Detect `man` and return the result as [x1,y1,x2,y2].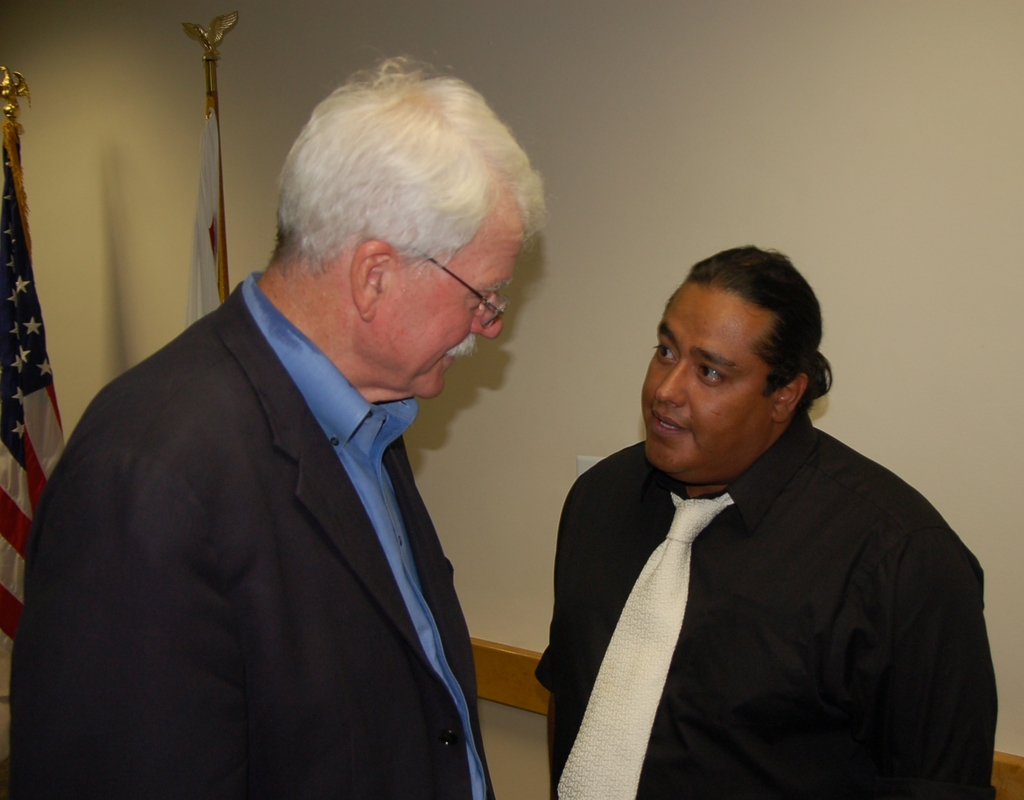
[506,244,991,792].
